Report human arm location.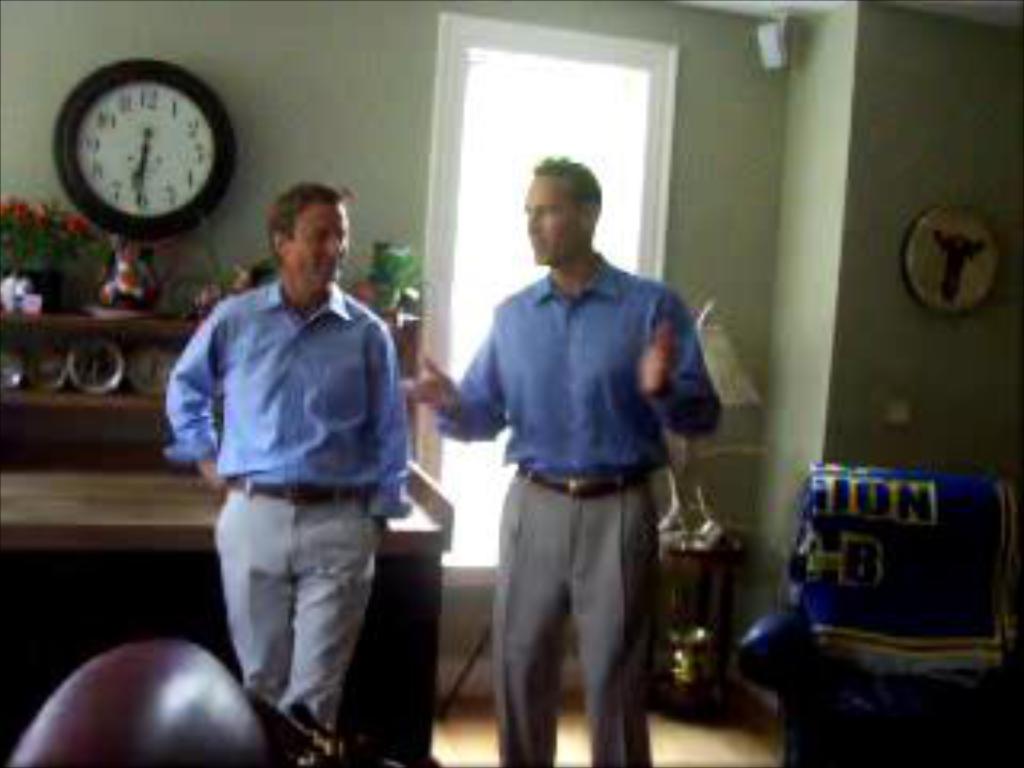
Report: select_region(634, 310, 698, 461).
